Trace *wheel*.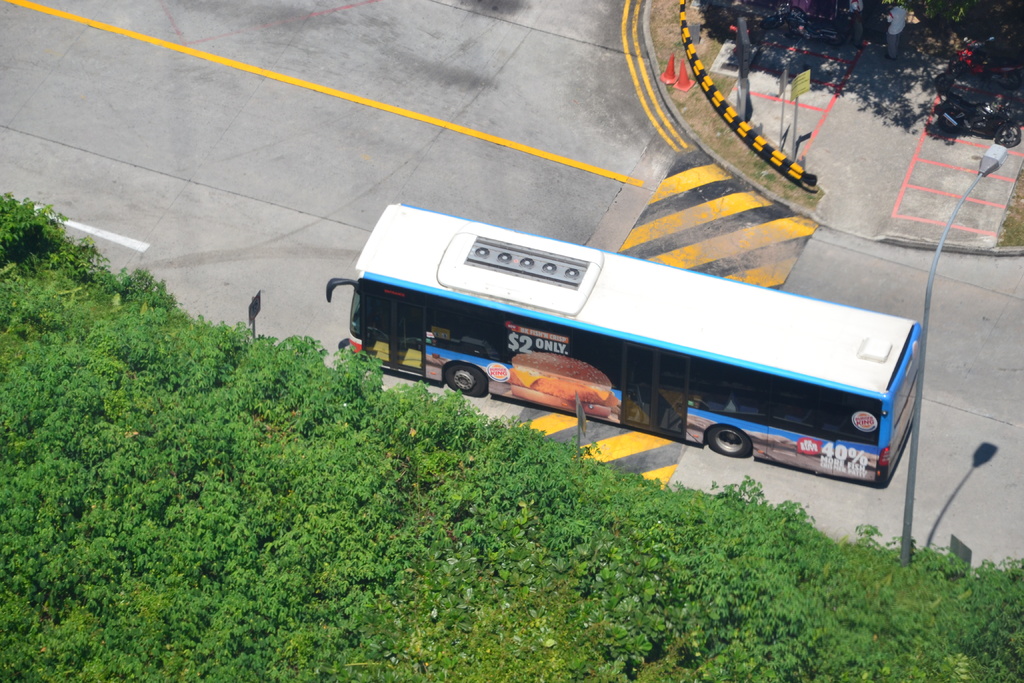
Traced to (445, 361, 488, 395).
